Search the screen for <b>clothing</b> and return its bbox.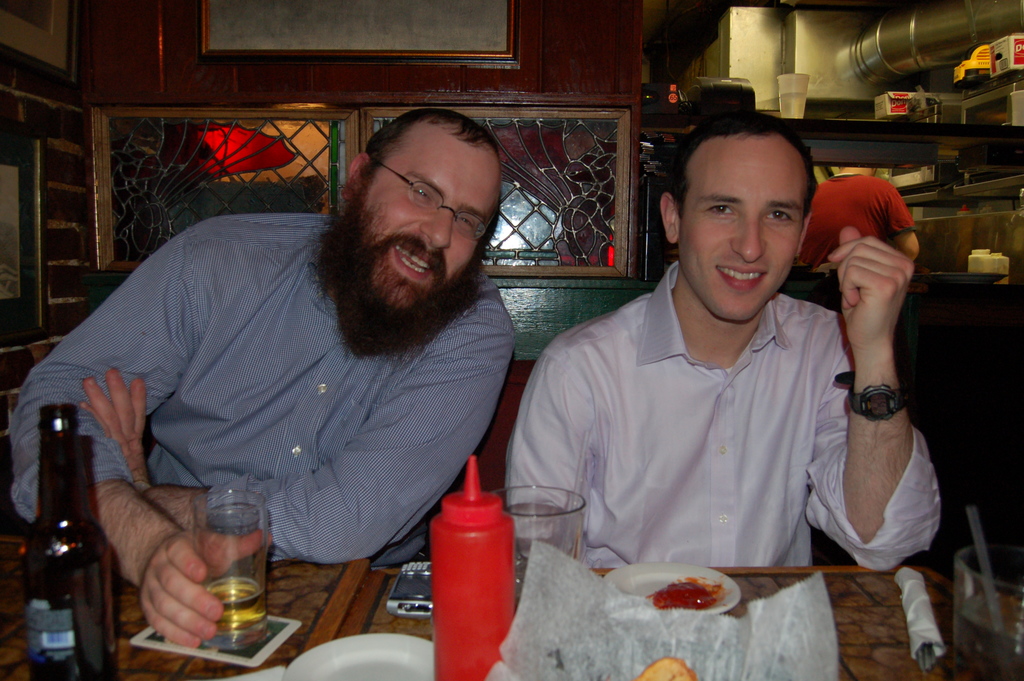
Found: box(492, 255, 946, 594).
